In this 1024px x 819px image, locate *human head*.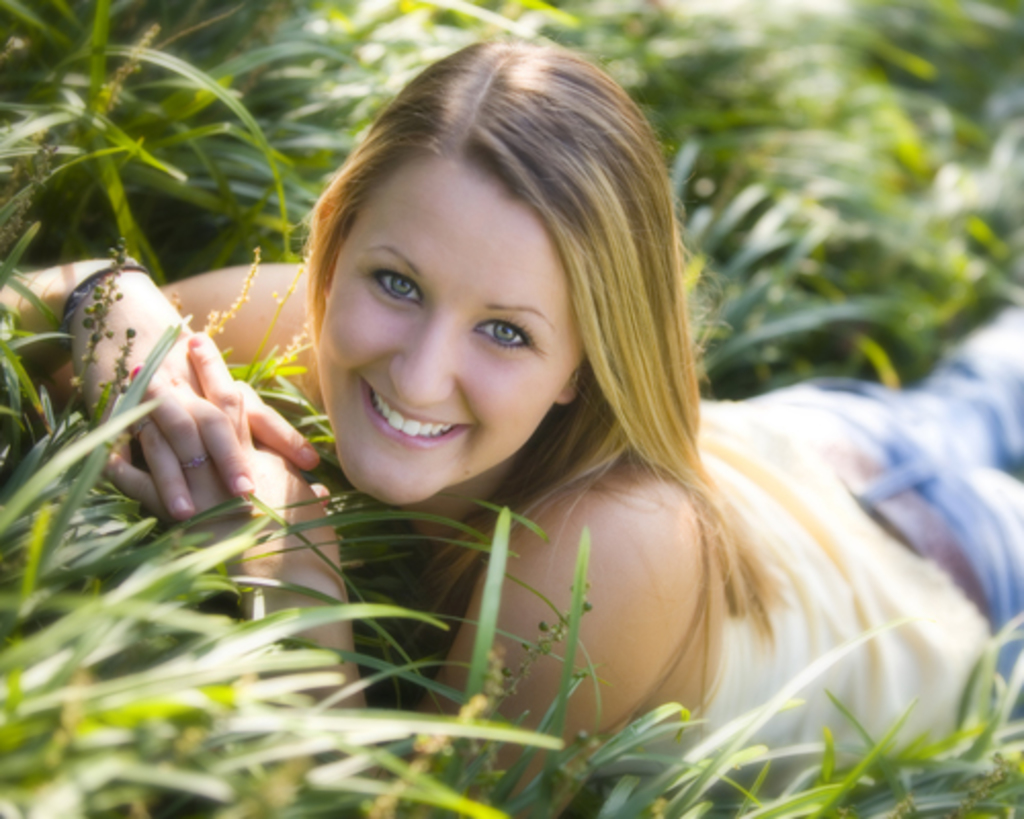
Bounding box: (301, 43, 647, 471).
